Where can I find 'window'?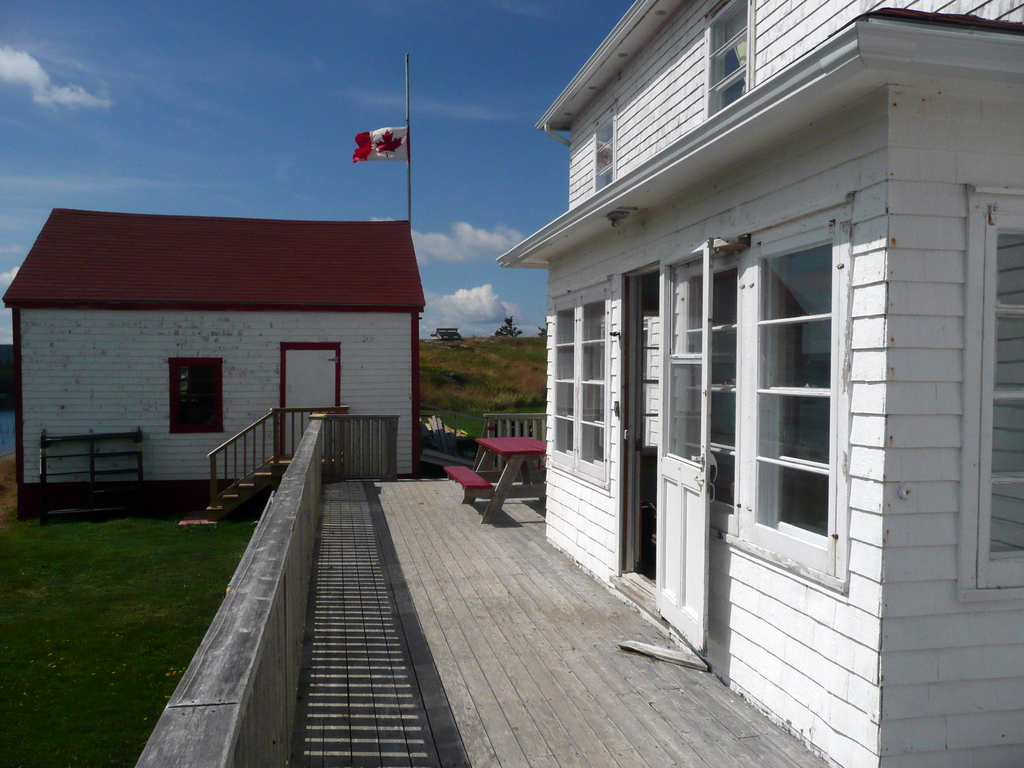
You can find it at [722, 191, 865, 606].
